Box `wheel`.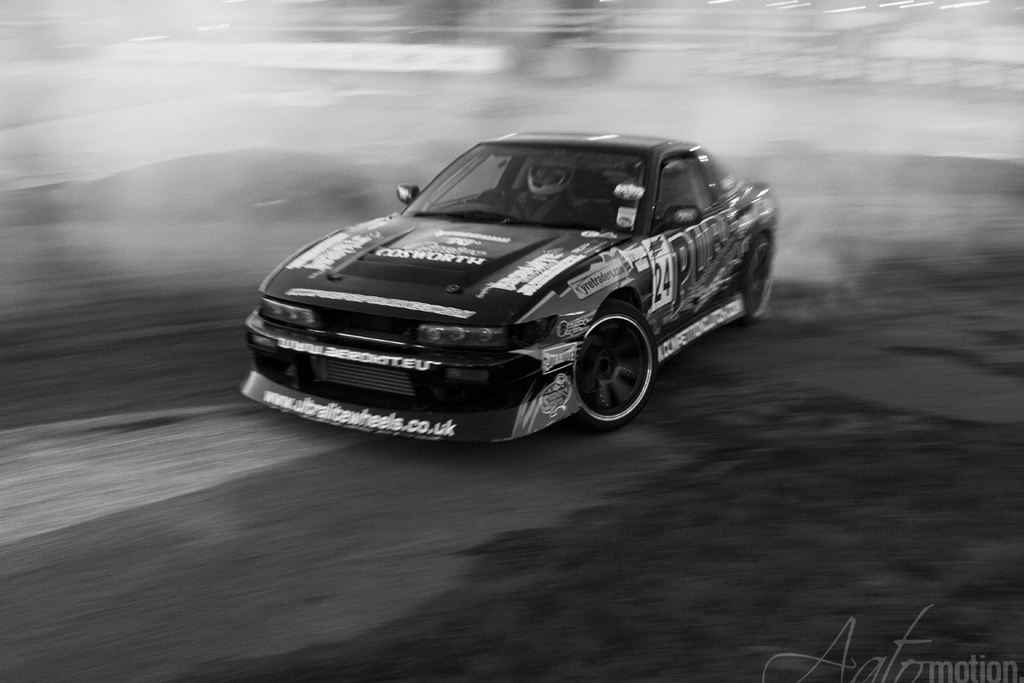
574 314 656 421.
